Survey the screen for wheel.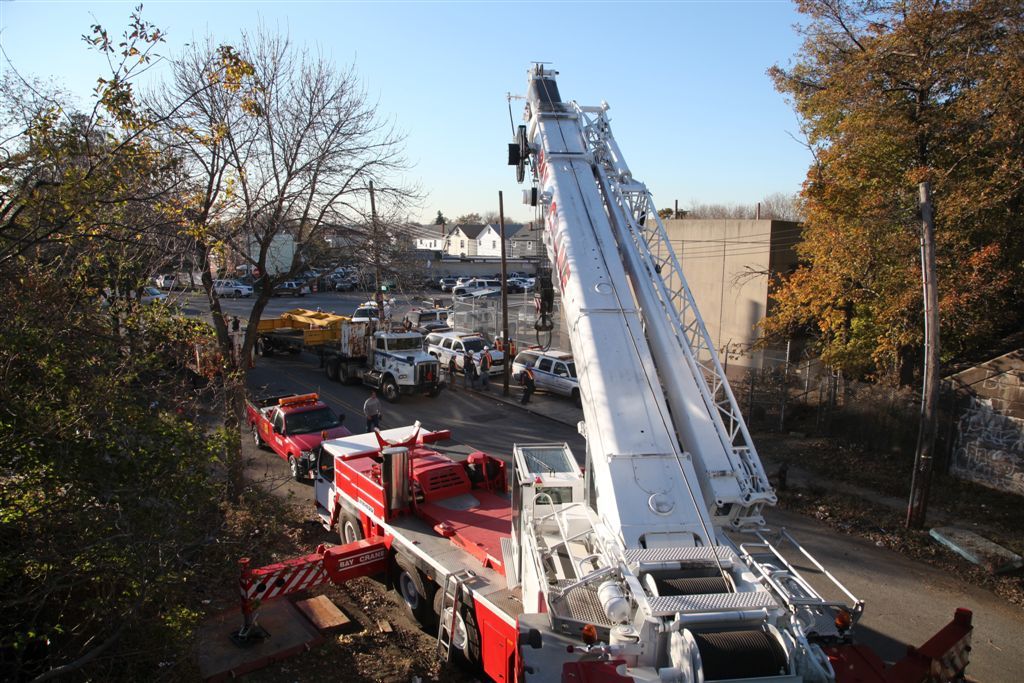
Survey found: bbox=(387, 551, 439, 632).
